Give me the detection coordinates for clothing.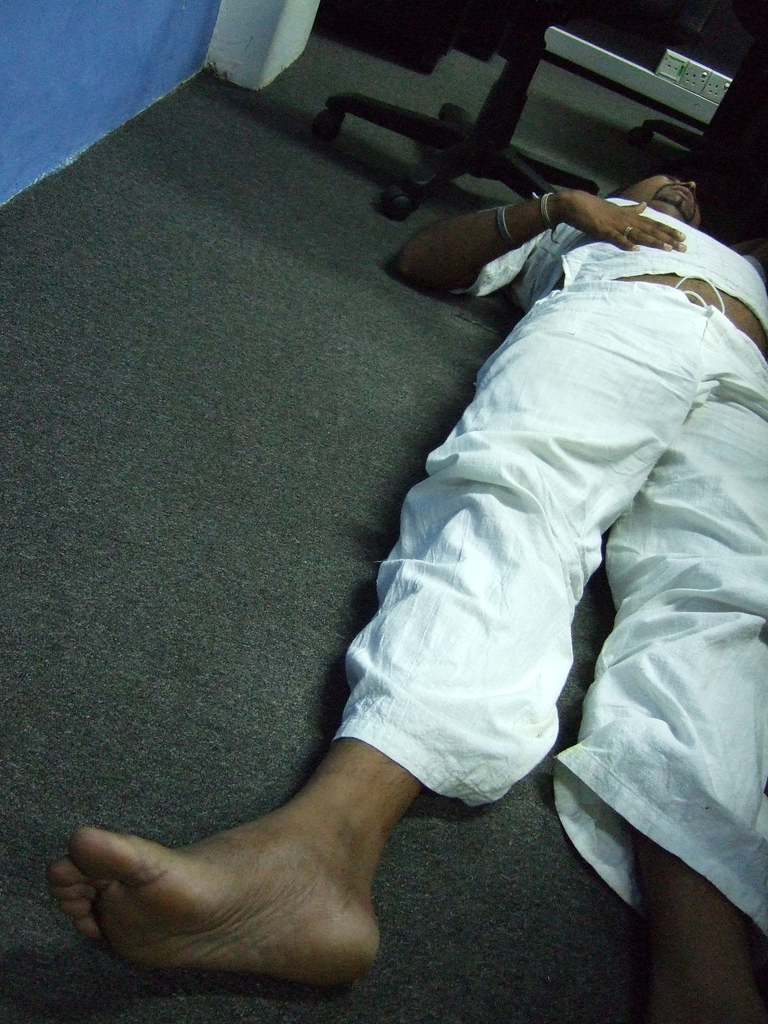
l=326, t=195, r=767, b=936.
